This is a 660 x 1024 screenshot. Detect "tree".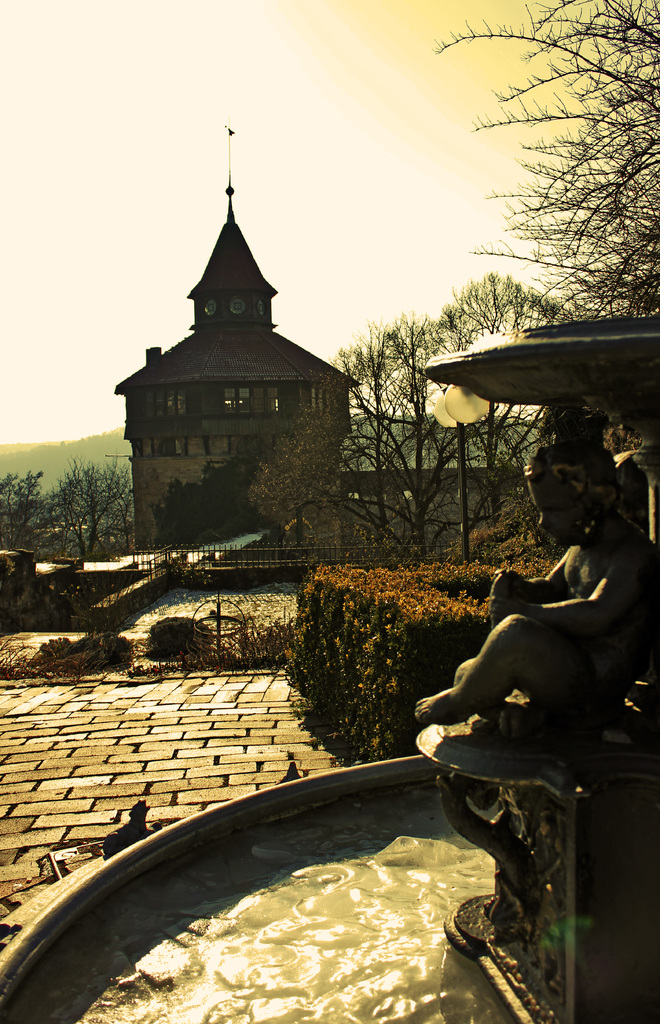
<box>45,453,138,556</box>.
